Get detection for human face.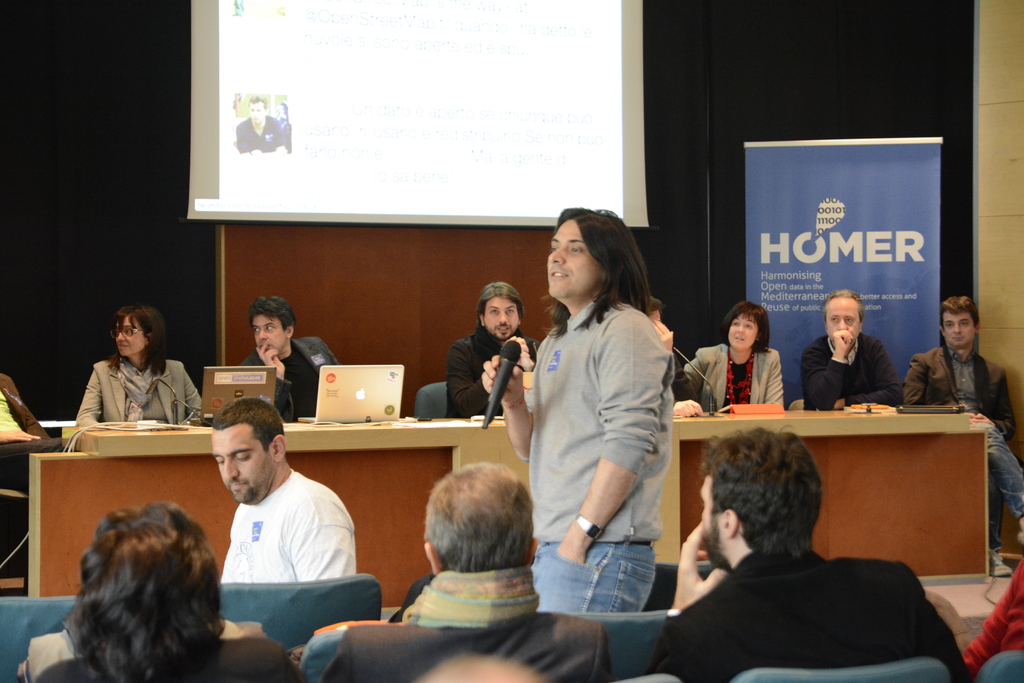
Detection: x1=485 y1=297 x2=515 y2=339.
